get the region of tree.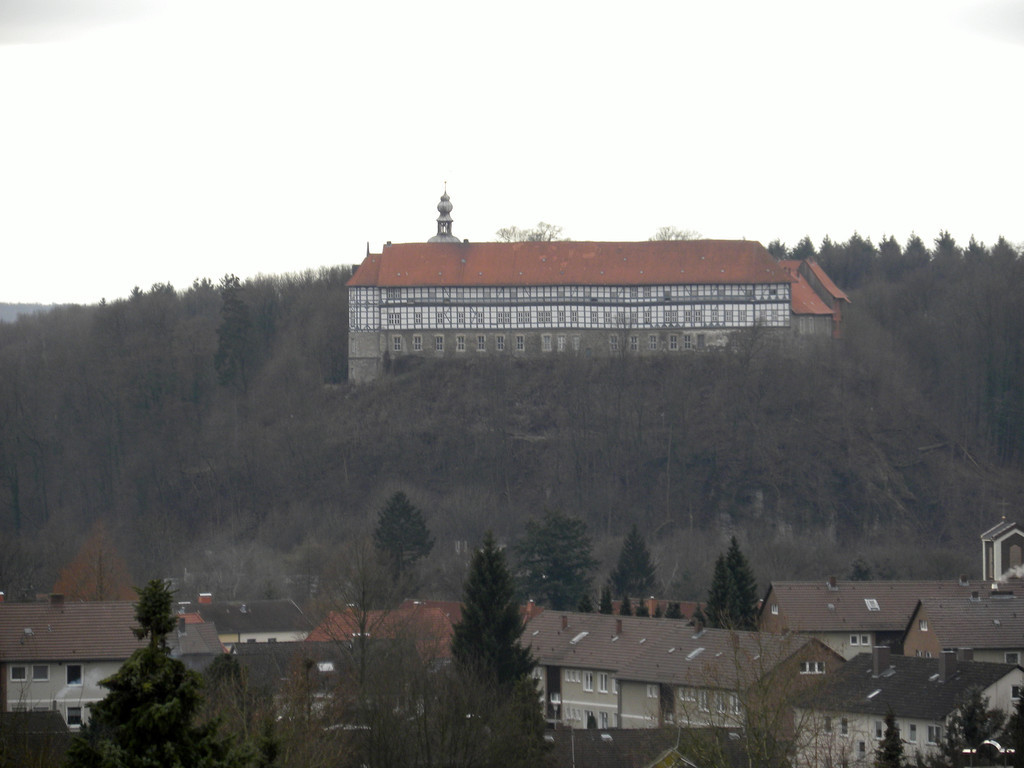
x1=770, y1=236, x2=793, y2=261.
